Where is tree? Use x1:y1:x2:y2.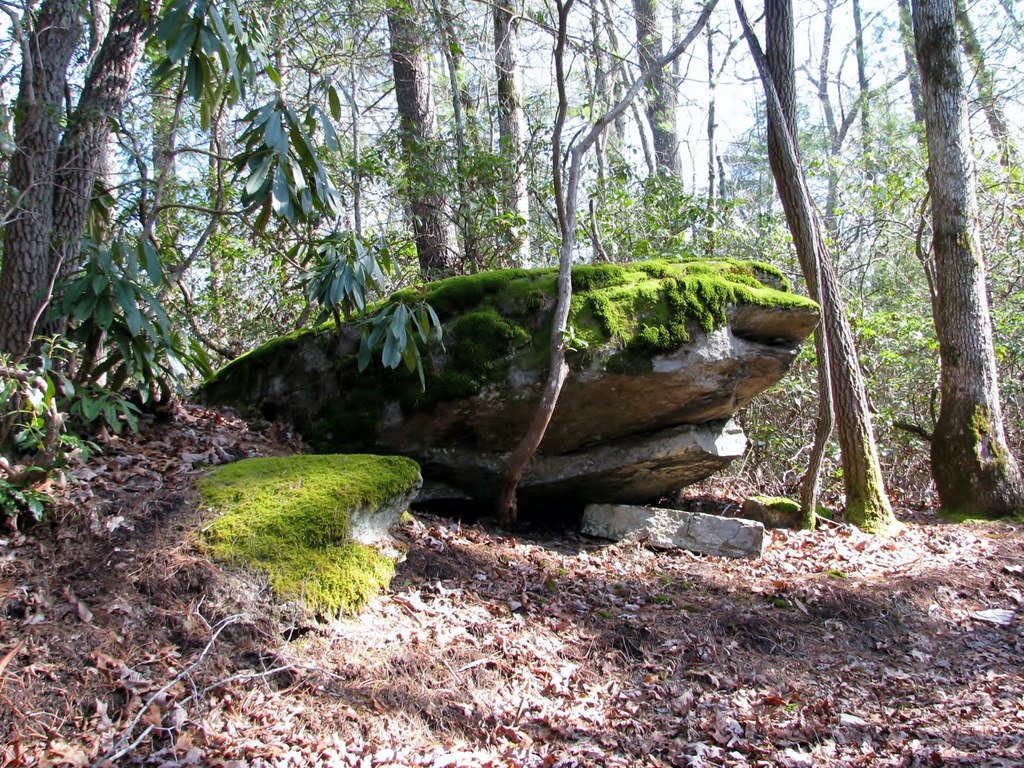
175:6:271:349.
